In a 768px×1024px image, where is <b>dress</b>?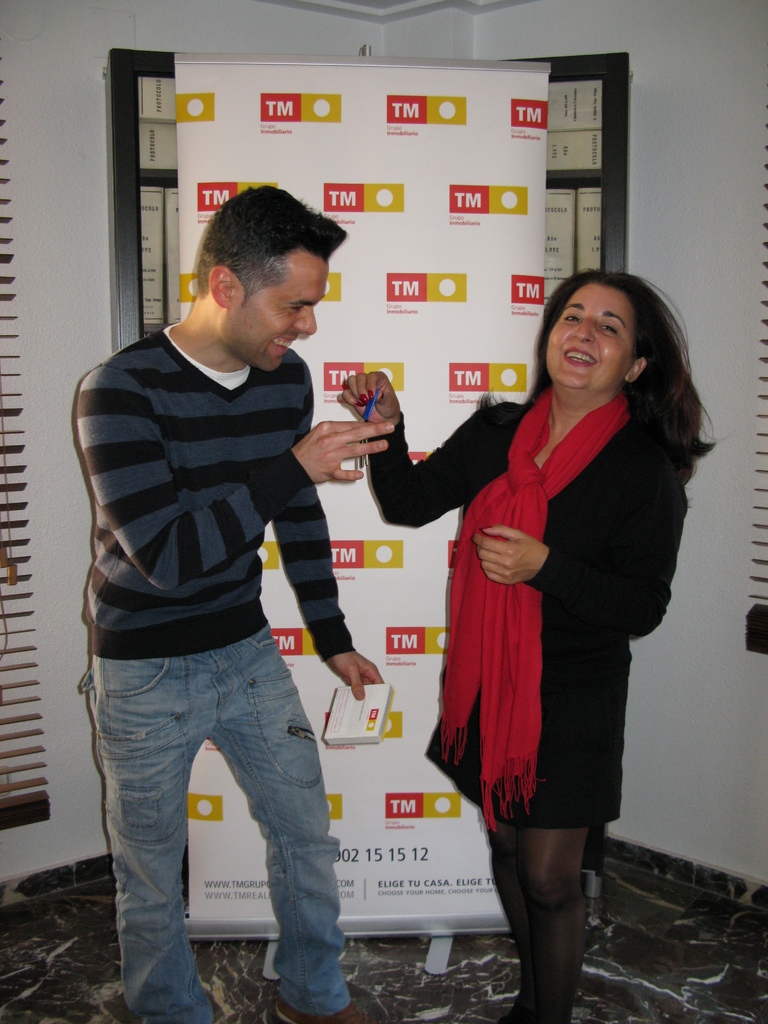
Rect(329, 365, 678, 867).
